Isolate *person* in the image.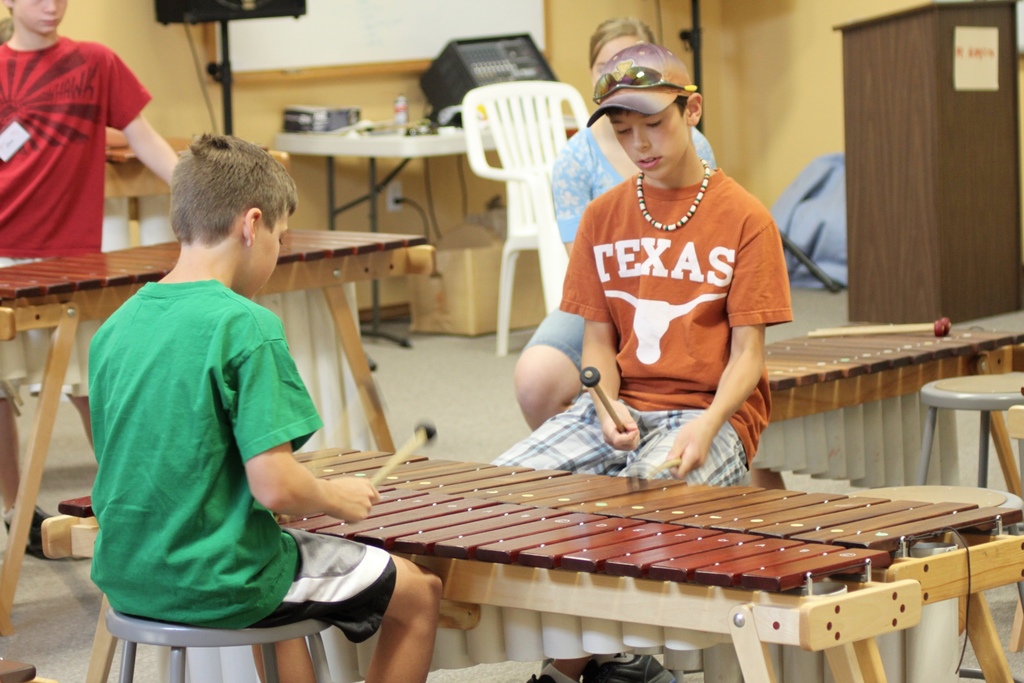
Isolated region: {"x1": 84, "y1": 130, "x2": 433, "y2": 682}.
